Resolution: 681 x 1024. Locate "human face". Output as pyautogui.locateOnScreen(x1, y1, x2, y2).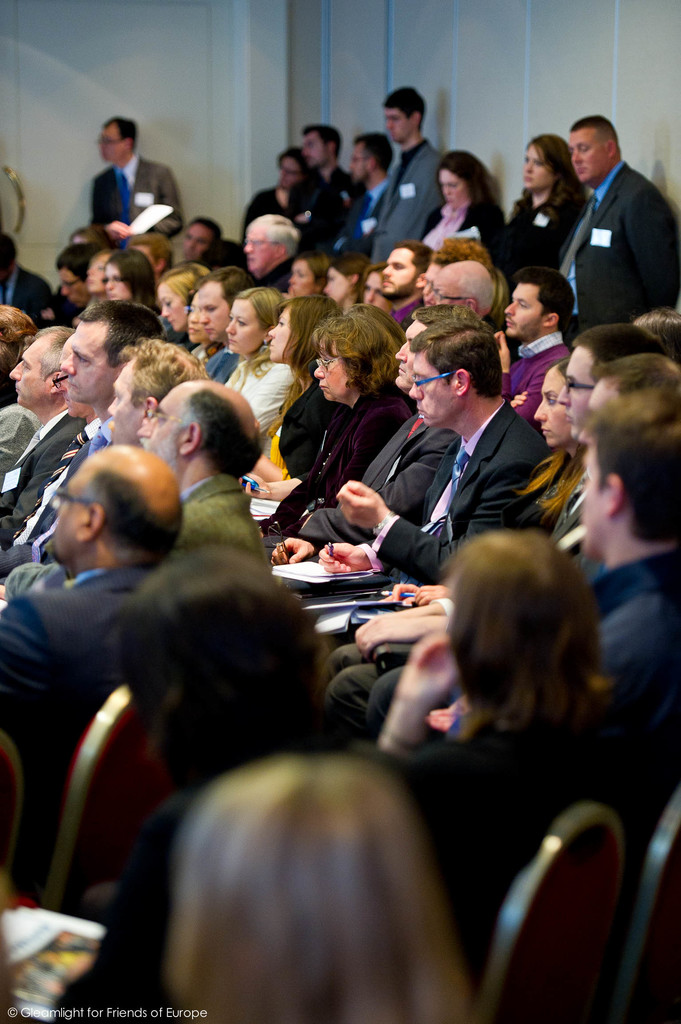
pyautogui.locateOnScreen(184, 220, 214, 262).
